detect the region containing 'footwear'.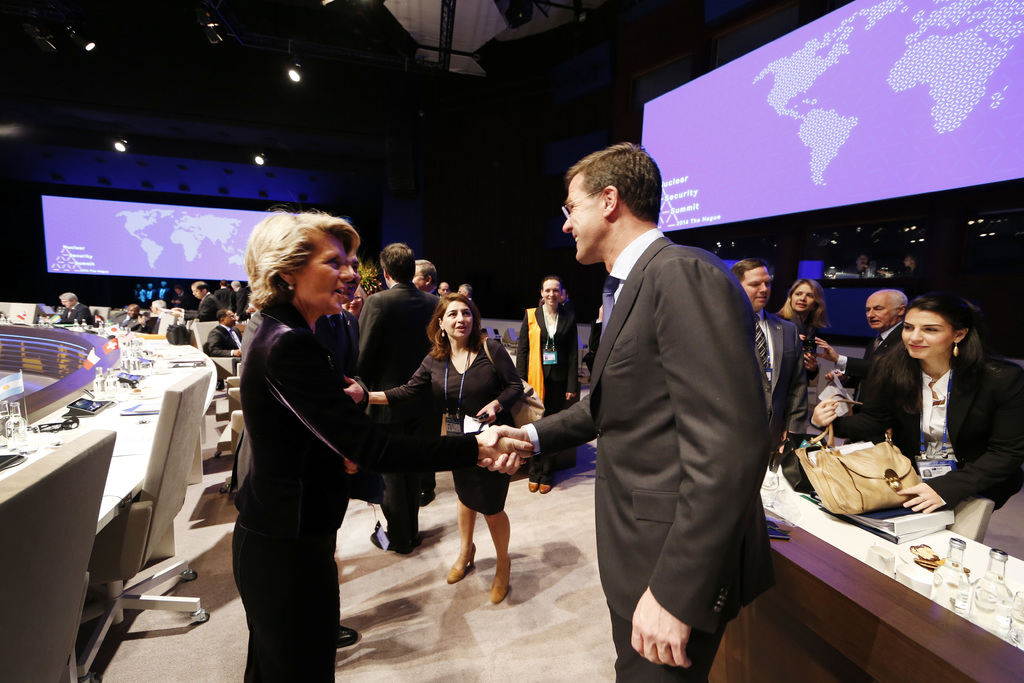
x1=337, y1=623, x2=360, y2=651.
